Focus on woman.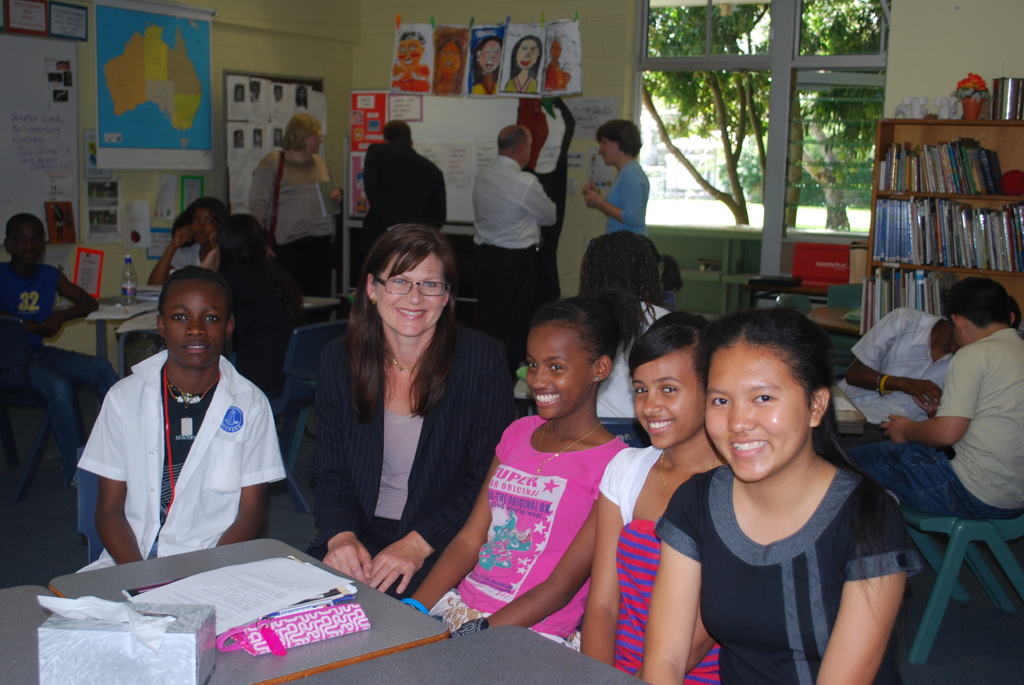
Focused at bbox(546, 42, 574, 95).
